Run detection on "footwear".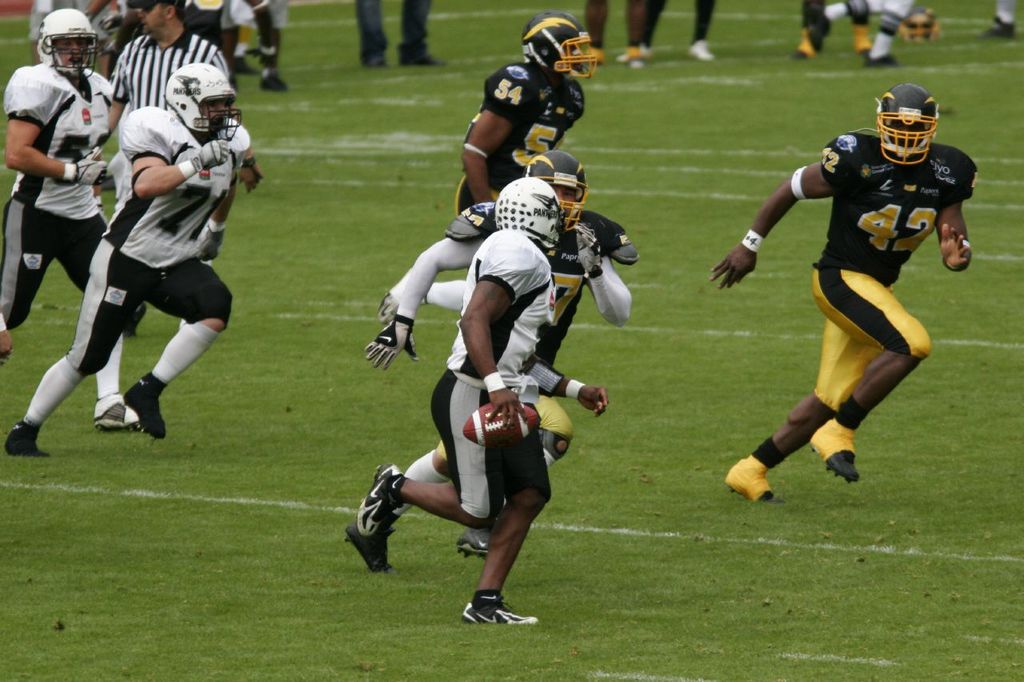
Result: {"left": 122, "top": 378, "right": 169, "bottom": 441}.
